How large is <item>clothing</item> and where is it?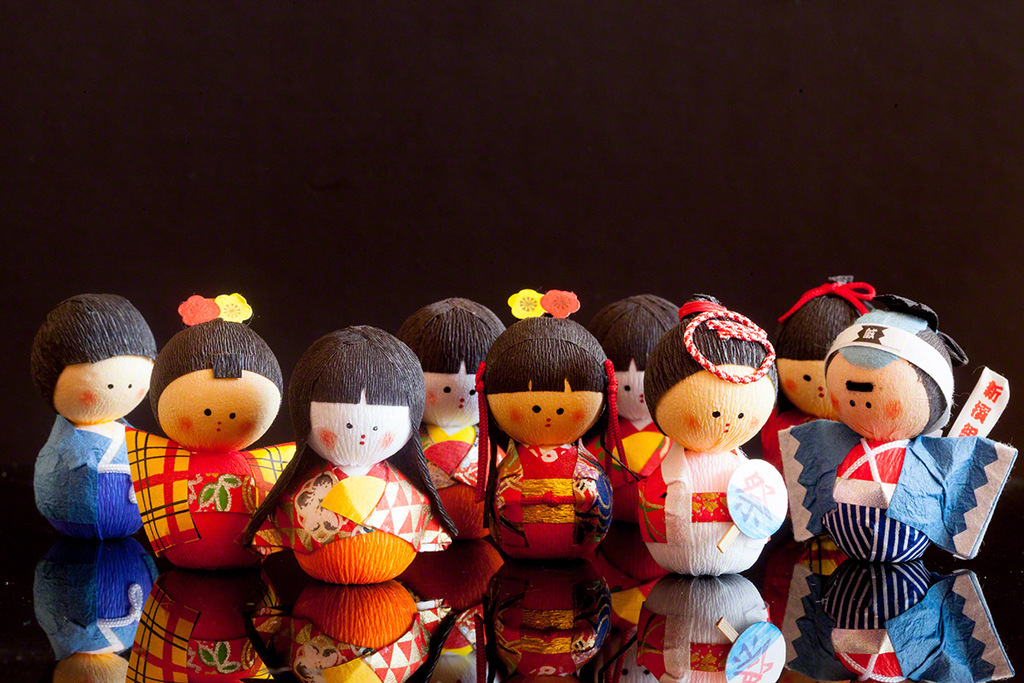
Bounding box: 421/413/495/553.
